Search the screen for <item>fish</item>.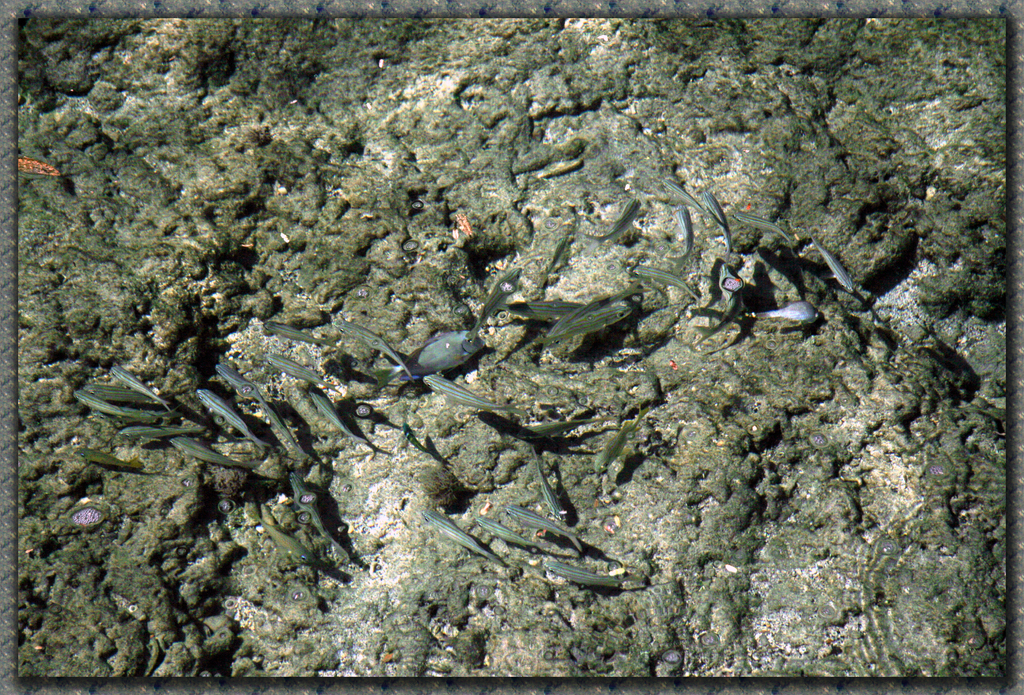
Found at box(659, 179, 708, 215).
